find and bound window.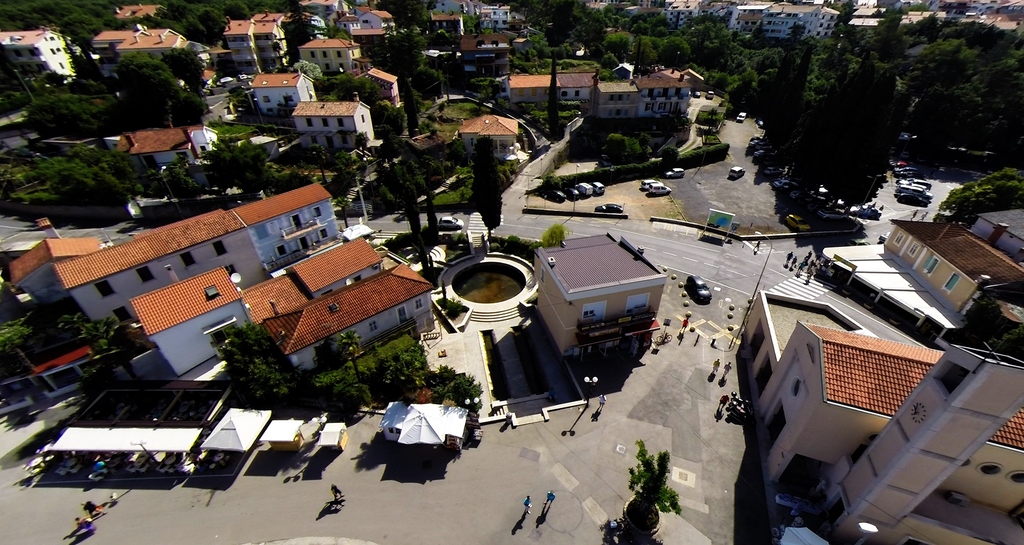
Bound: {"x1": 369, "y1": 324, "x2": 378, "y2": 329}.
